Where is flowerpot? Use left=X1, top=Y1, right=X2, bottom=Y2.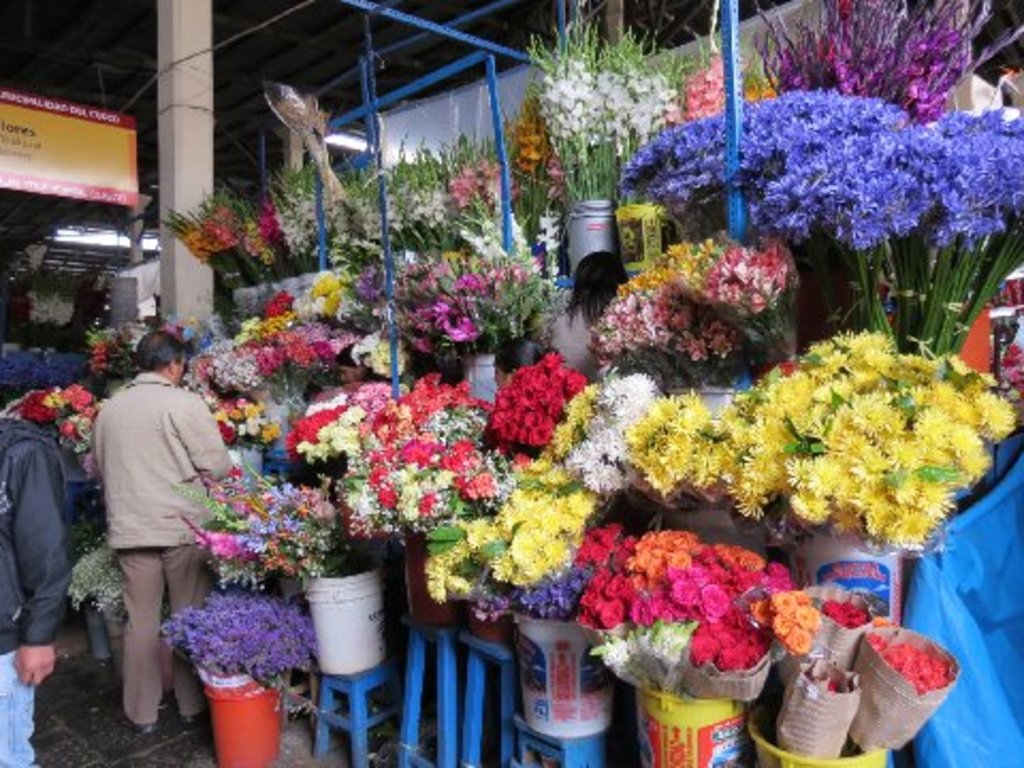
left=809, top=531, right=902, bottom=625.
